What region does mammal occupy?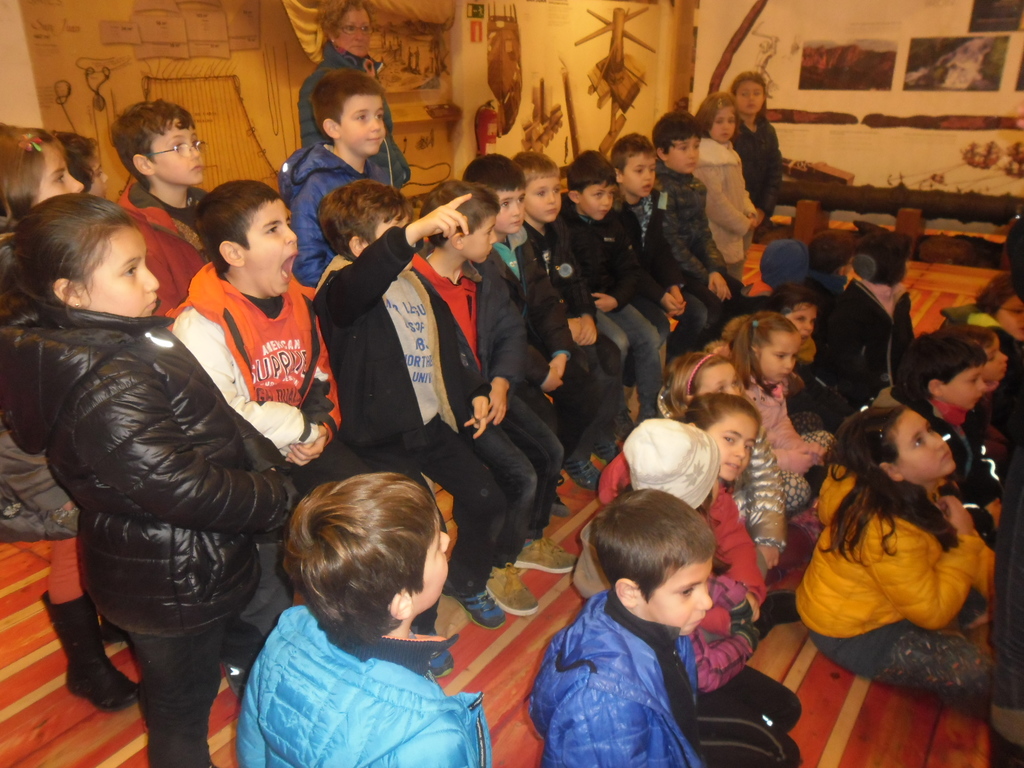
l=565, t=143, r=666, b=429.
